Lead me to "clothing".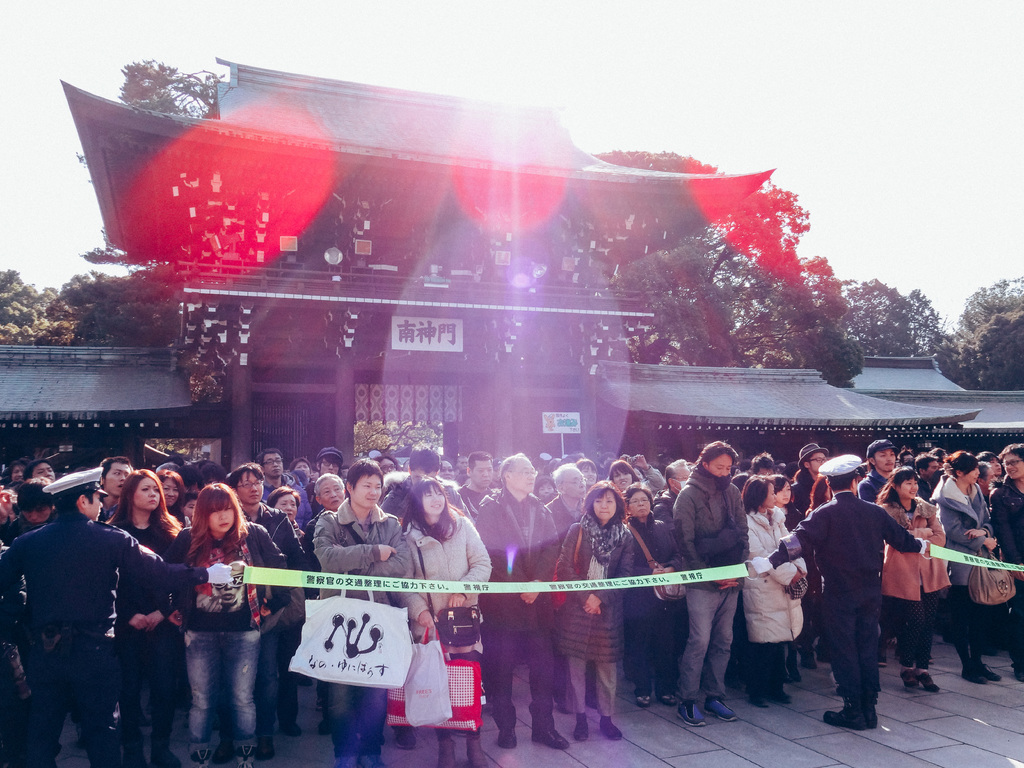
Lead to pyautogui.locateOnScreen(623, 508, 680, 698).
